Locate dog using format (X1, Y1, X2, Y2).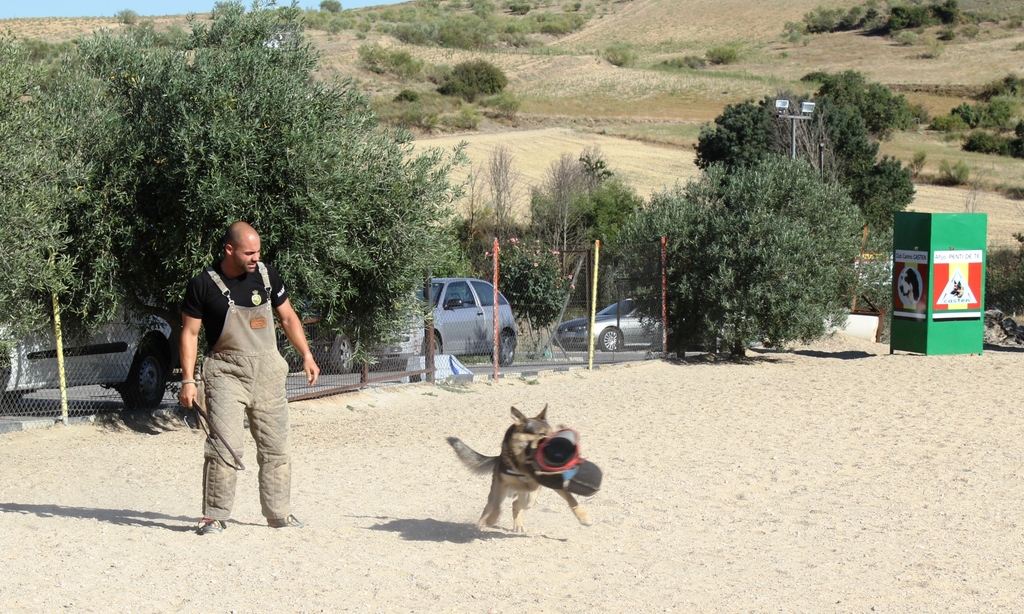
(440, 405, 589, 535).
